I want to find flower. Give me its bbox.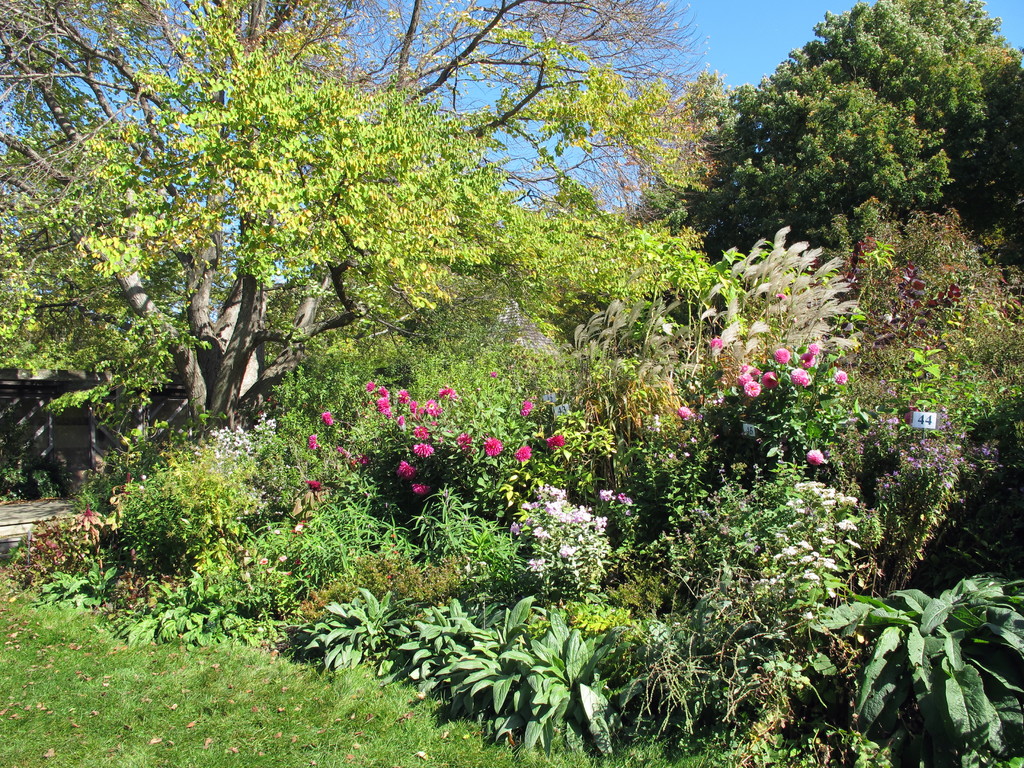
<box>708,339,724,352</box>.
